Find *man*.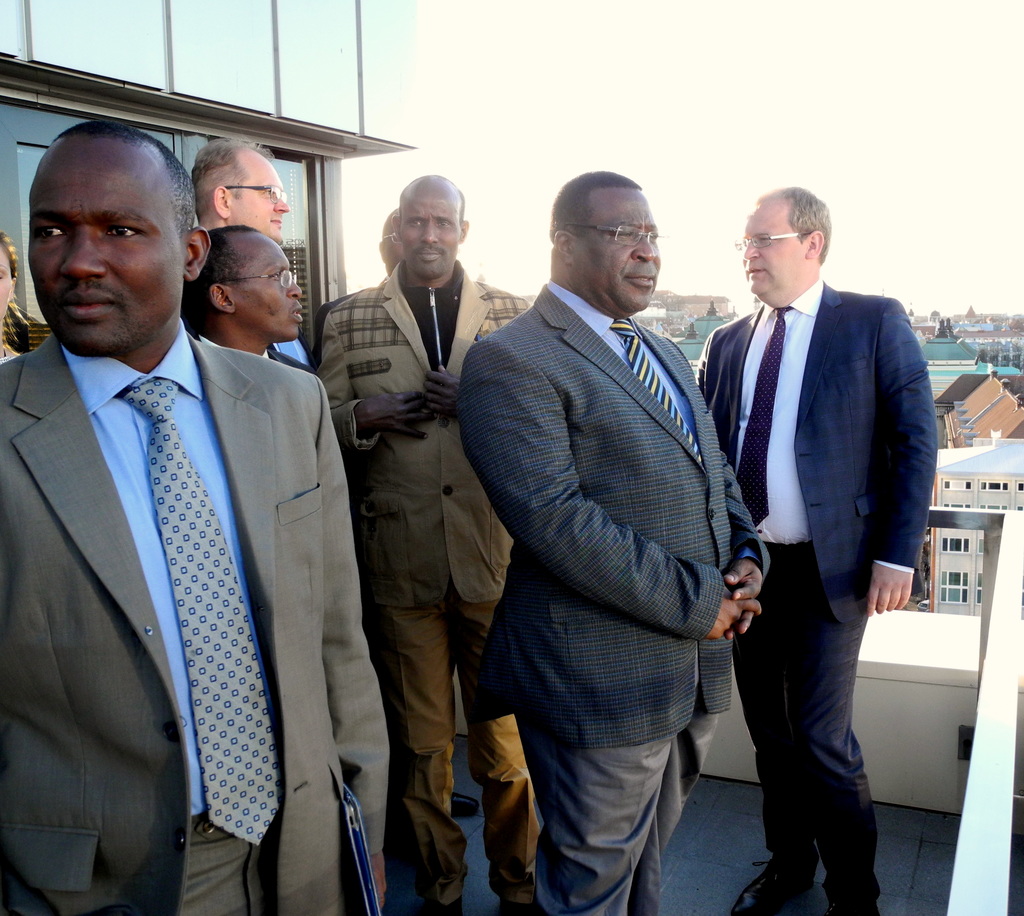
<box>687,159,951,890</box>.
